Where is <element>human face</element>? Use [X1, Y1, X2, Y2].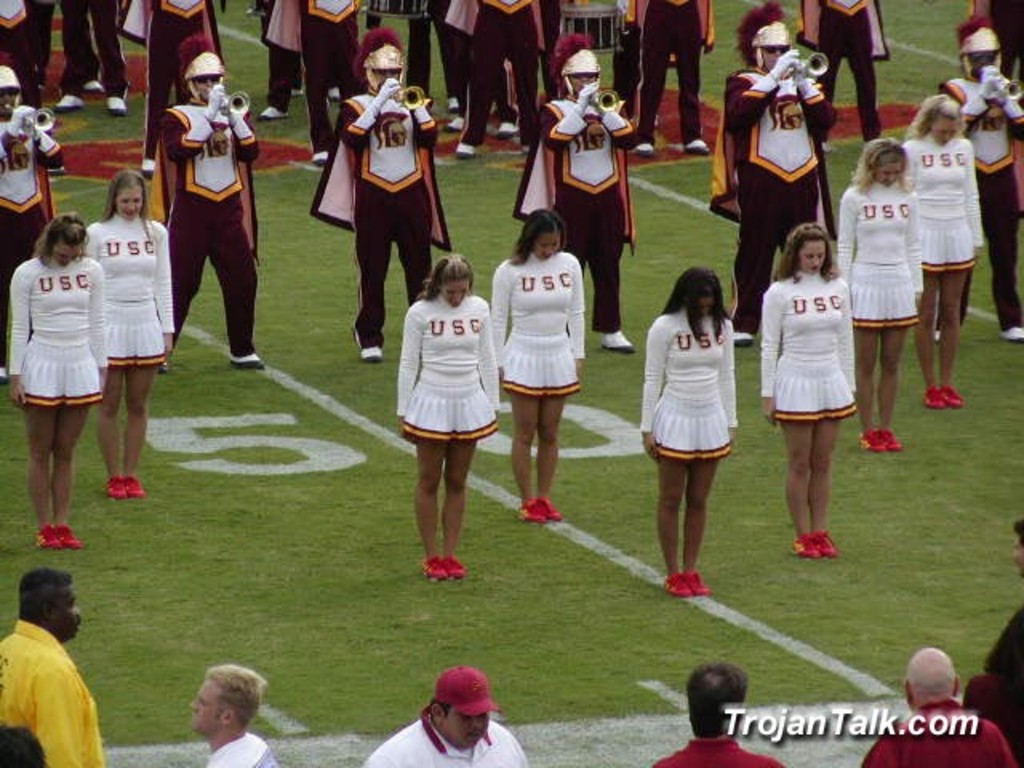
[446, 710, 486, 749].
